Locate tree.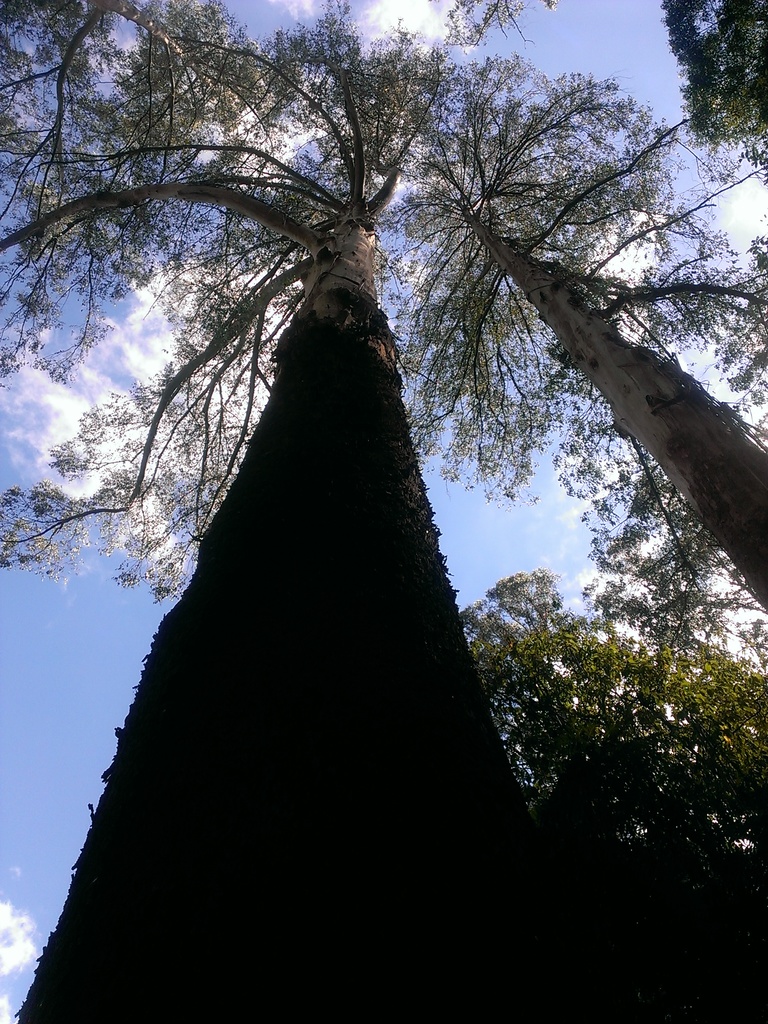
Bounding box: bbox=(457, 562, 596, 660).
